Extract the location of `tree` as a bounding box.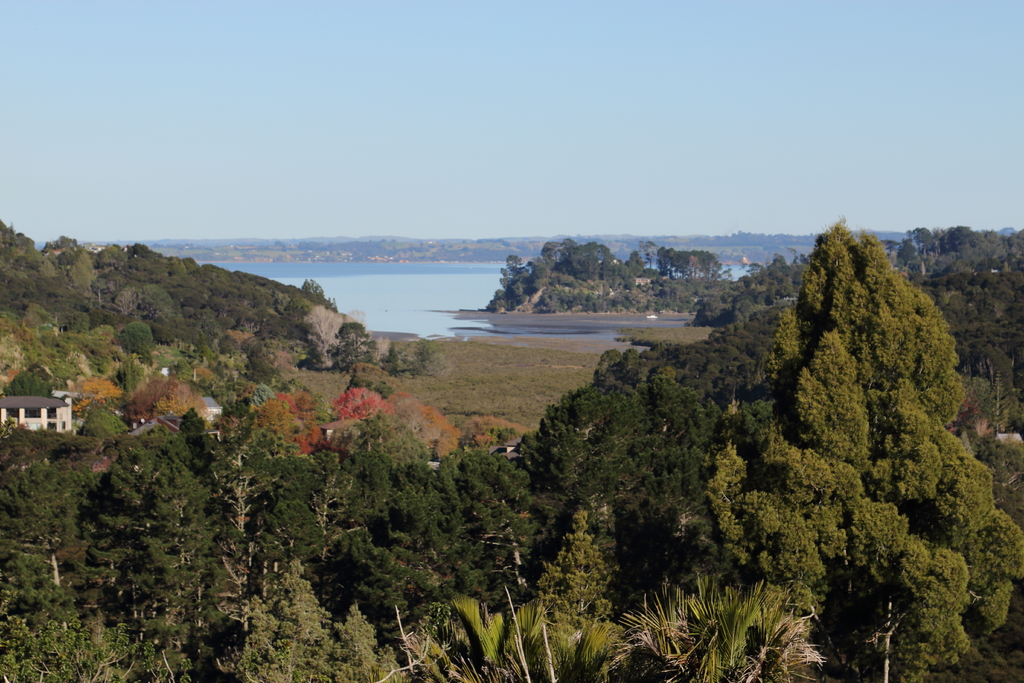
{"left": 295, "top": 303, "right": 345, "bottom": 366}.
